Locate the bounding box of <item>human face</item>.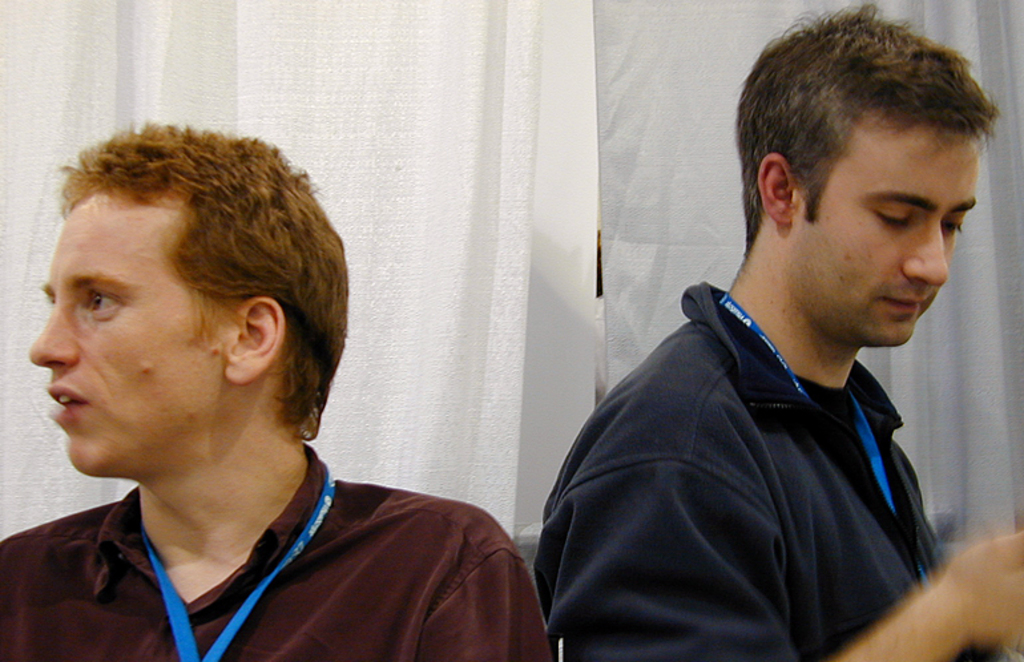
Bounding box: (27, 197, 223, 465).
